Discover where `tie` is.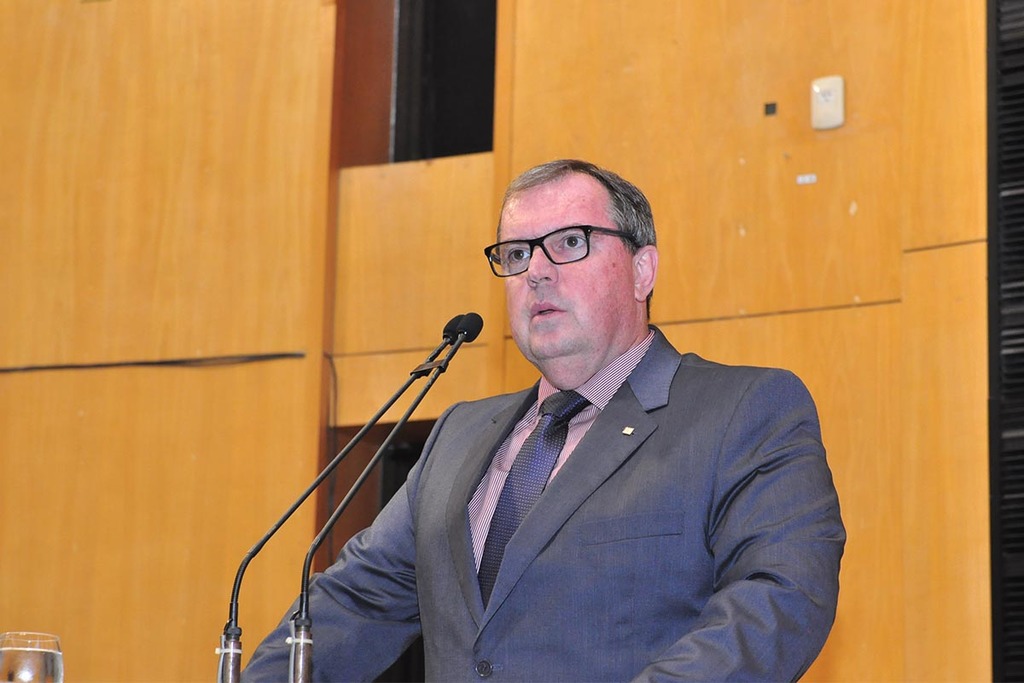
Discovered at bbox=[474, 388, 592, 604].
